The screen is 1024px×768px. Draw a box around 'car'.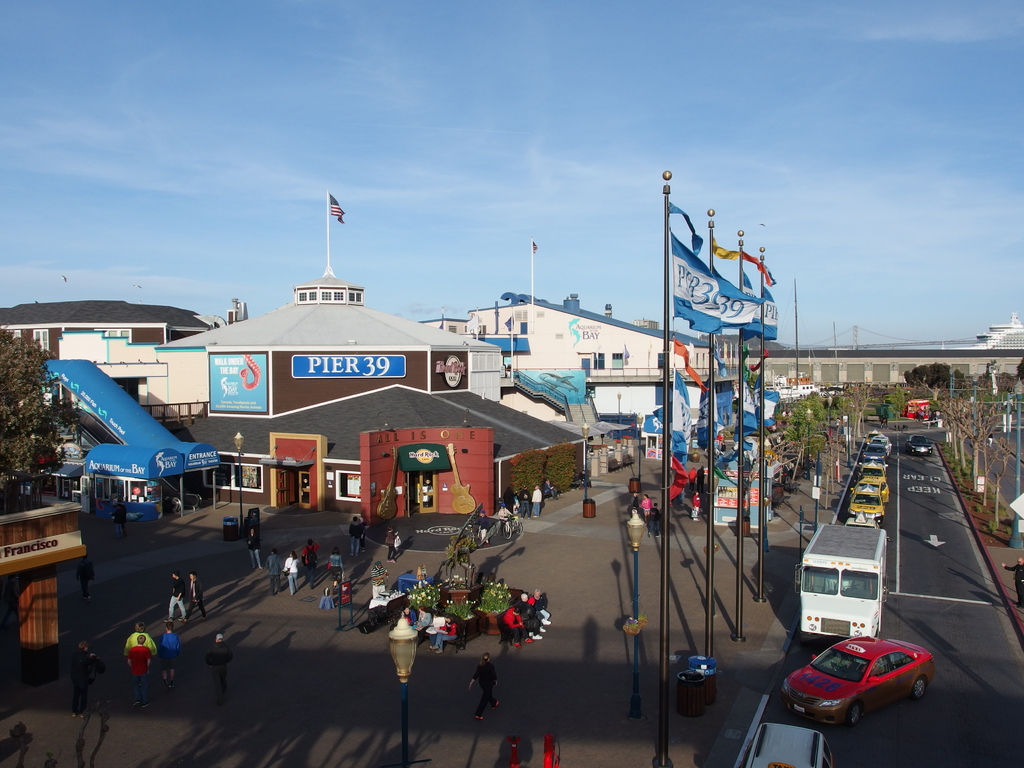
<box>905,434,934,456</box>.
